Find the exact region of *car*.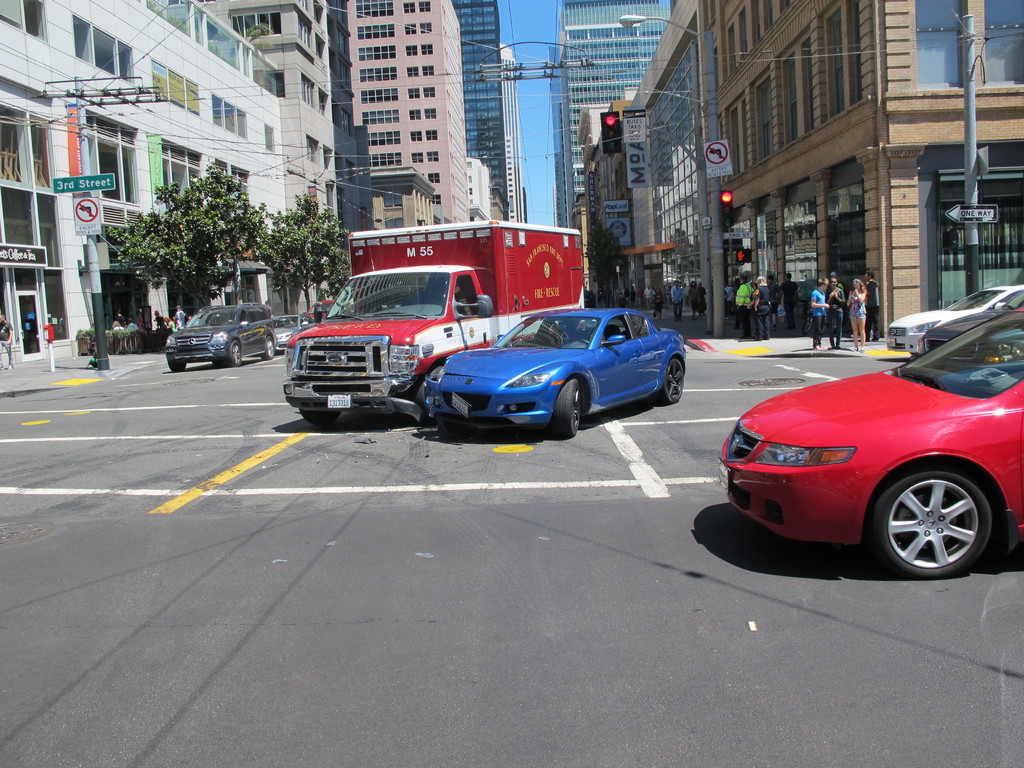
Exact region: 275,310,313,344.
